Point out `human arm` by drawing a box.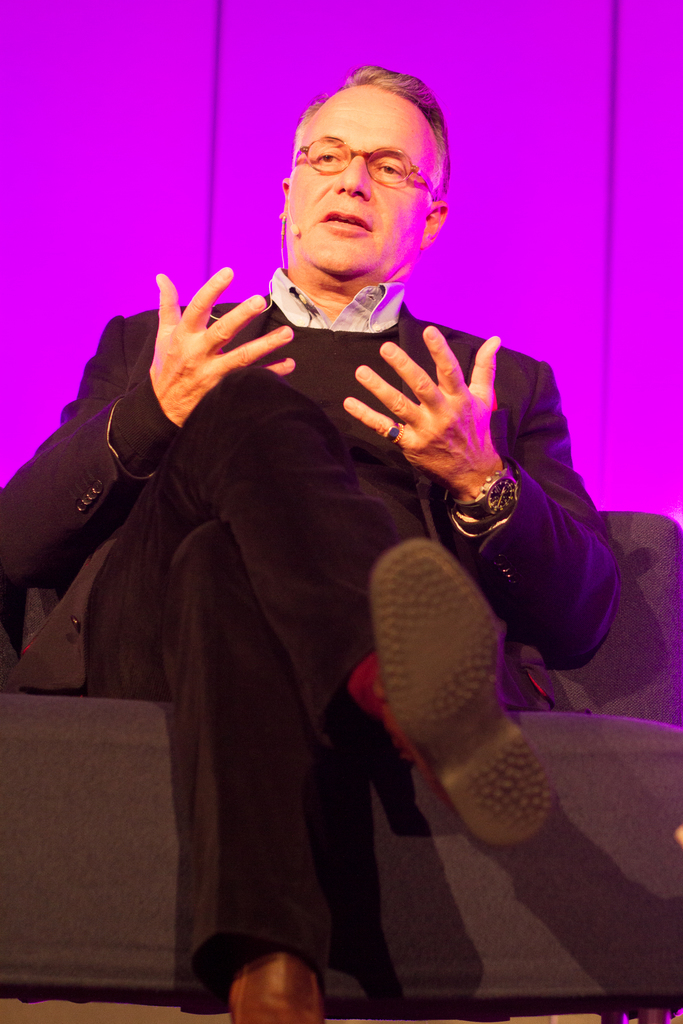
x1=0, y1=263, x2=297, y2=590.
